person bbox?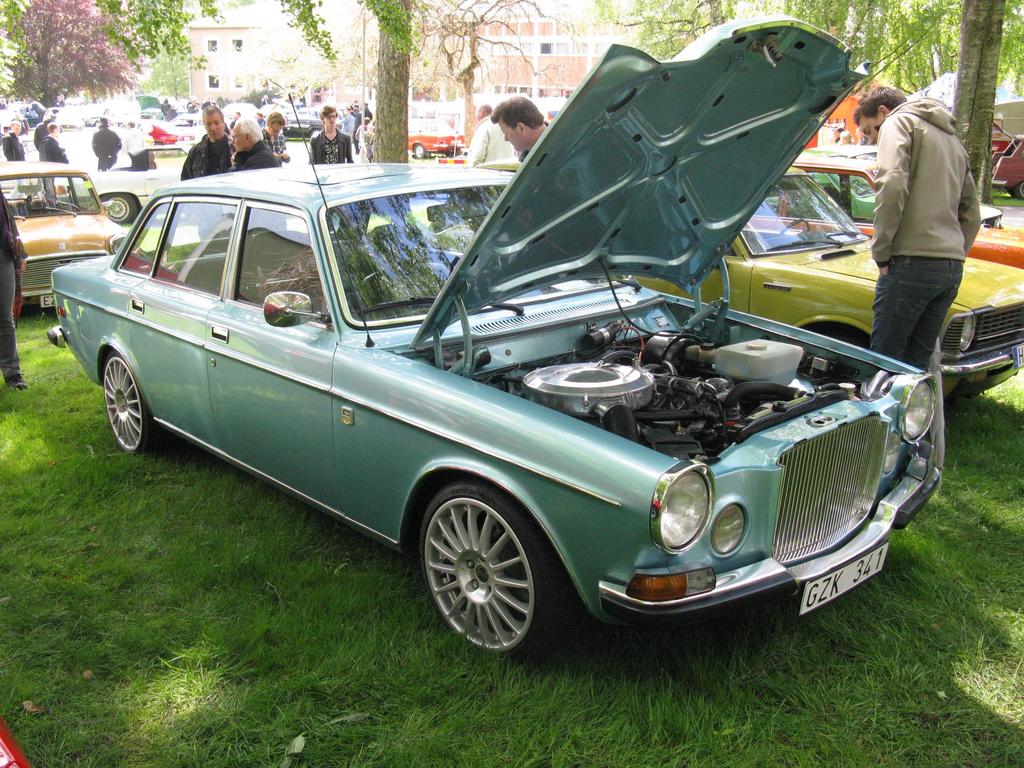
[314, 109, 355, 171]
